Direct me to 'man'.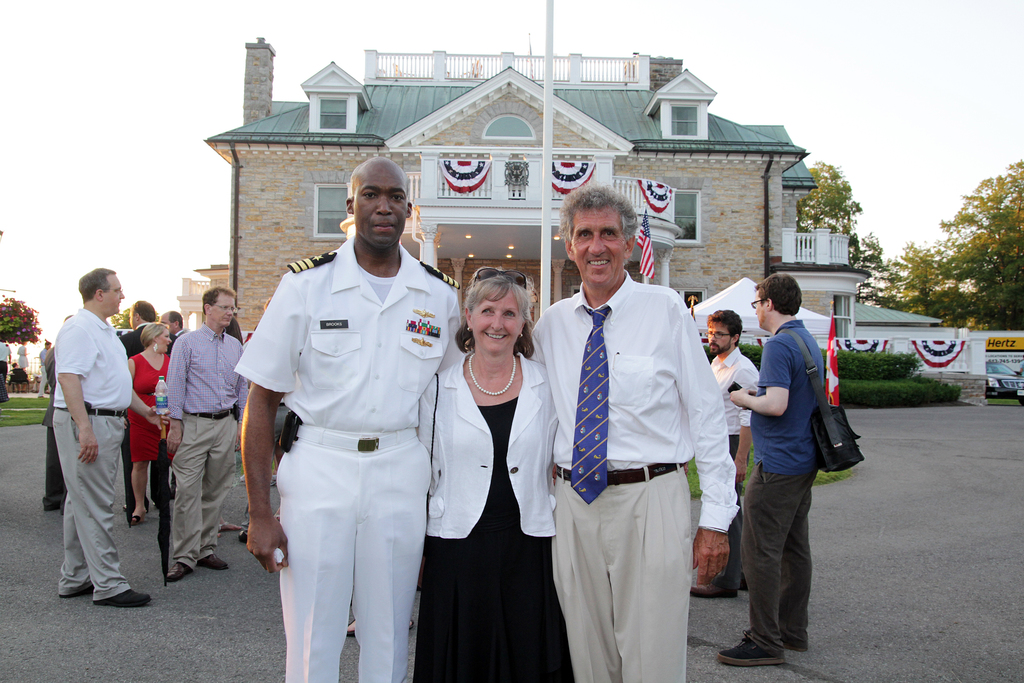
Direction: (left=35, top=343, right=49, bottom=398).
